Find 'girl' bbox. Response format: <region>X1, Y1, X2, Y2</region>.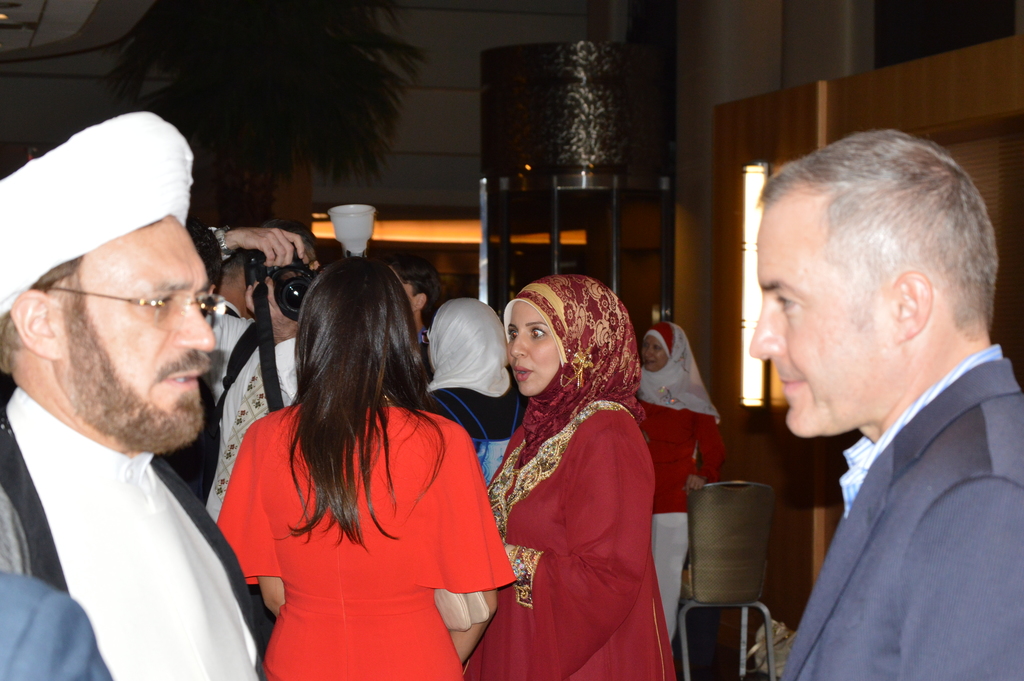
<region>465, 279, 677, 680</region>.
